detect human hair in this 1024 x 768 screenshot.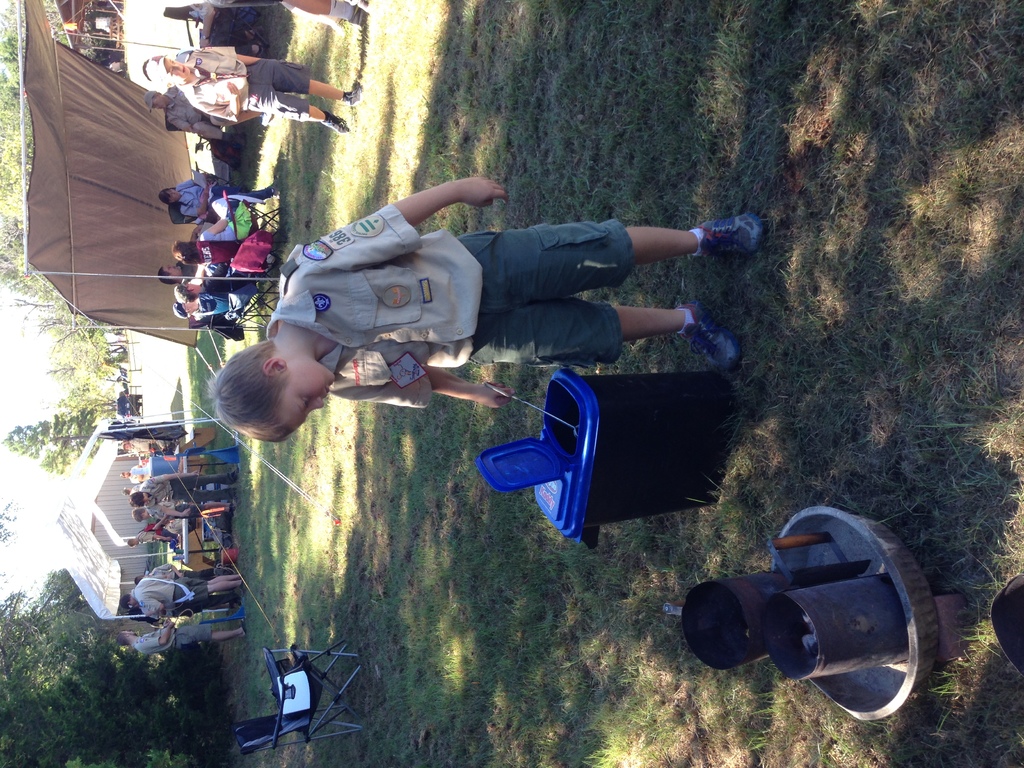
Detection: Rect(119, 593, 134, 610).
